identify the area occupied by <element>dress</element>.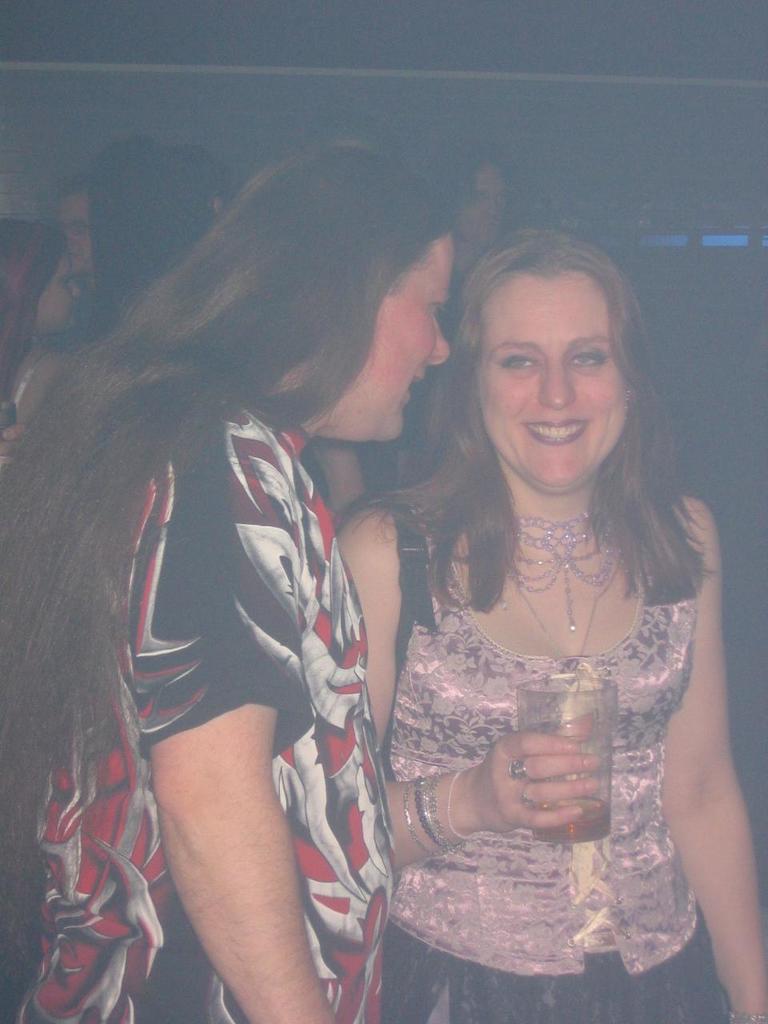
Area: left=376, top=493, right=742, bottom=1023.
